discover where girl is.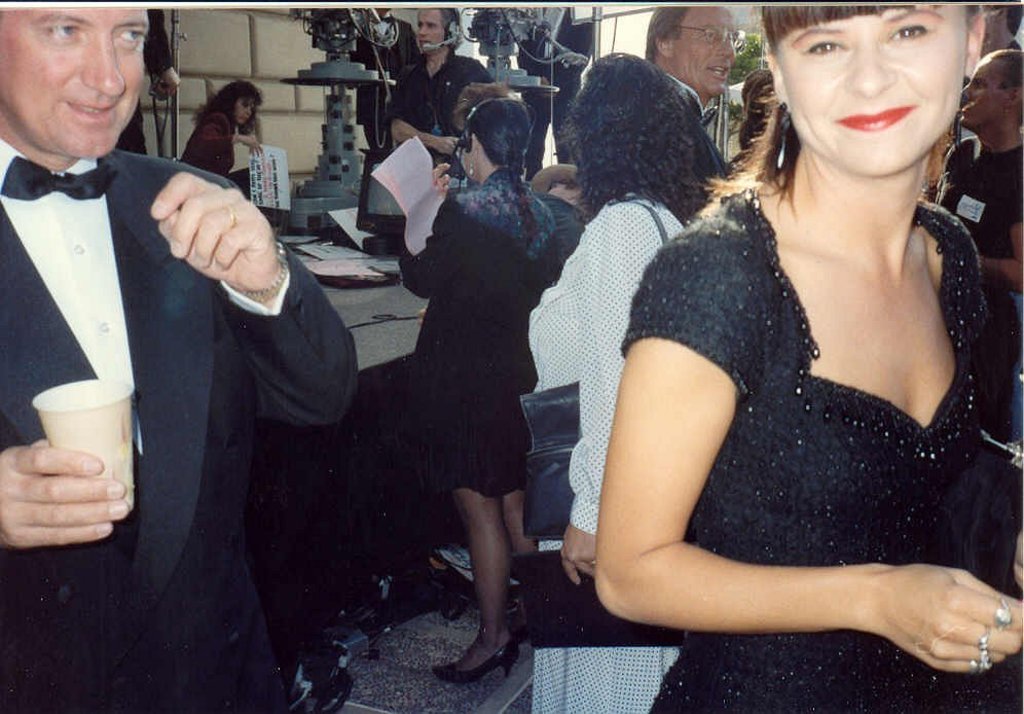
Discovered at (x1=579, y1=8, x2=1023, y2=713).
